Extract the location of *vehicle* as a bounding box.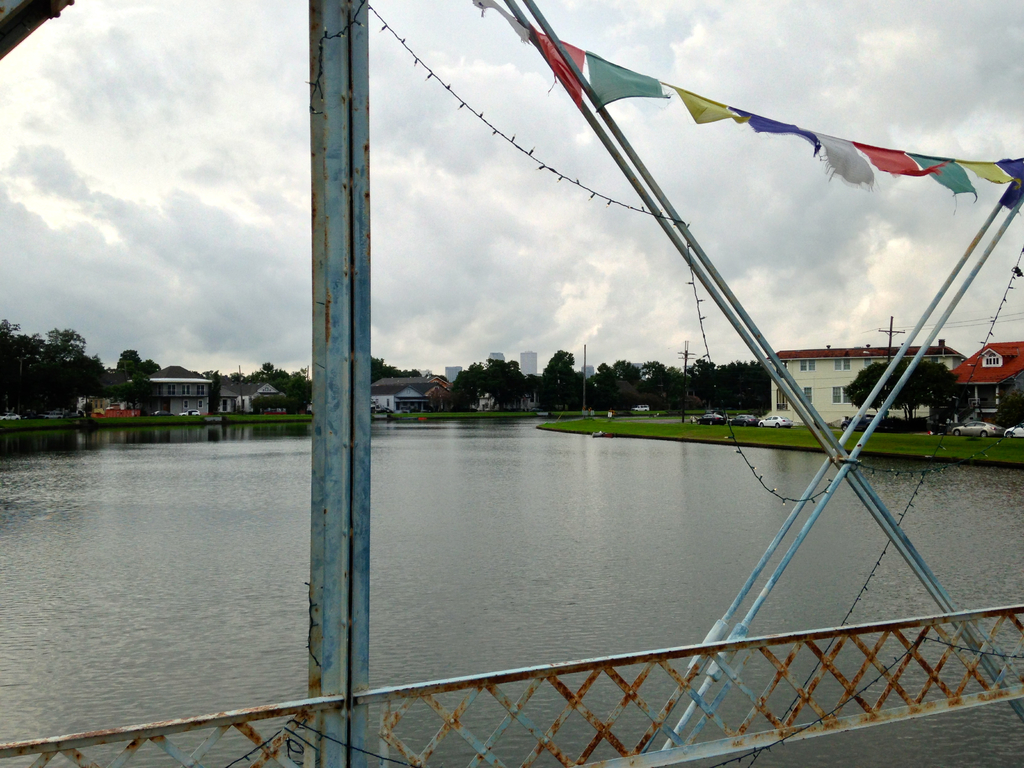
box=[179, 406, 200, 419].
